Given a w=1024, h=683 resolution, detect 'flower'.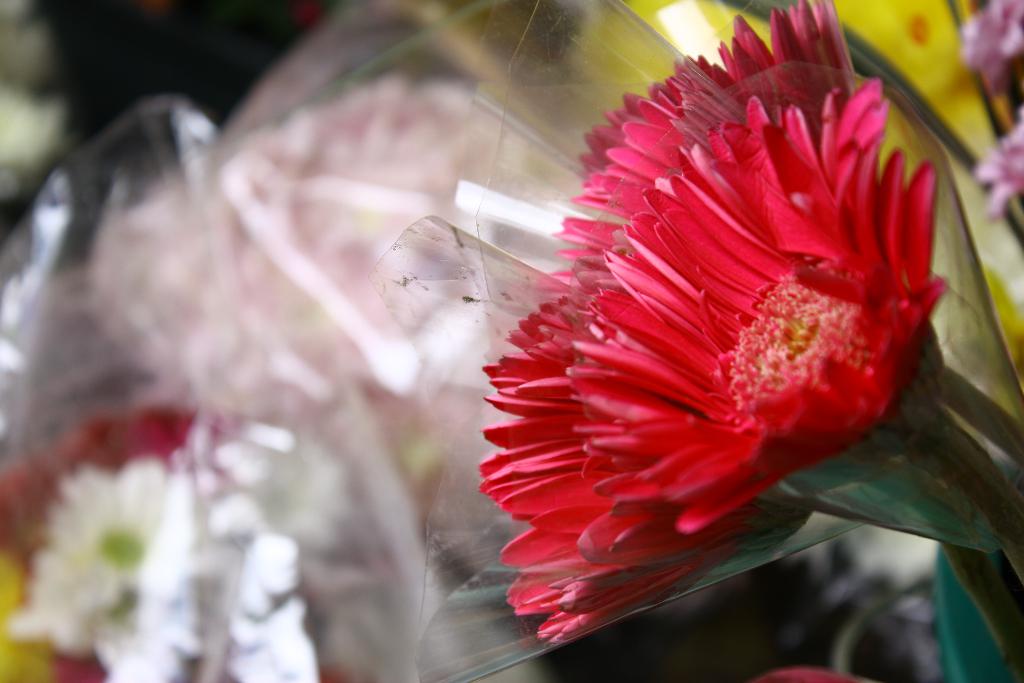
bbox=[954, 0, 1023, 72].
